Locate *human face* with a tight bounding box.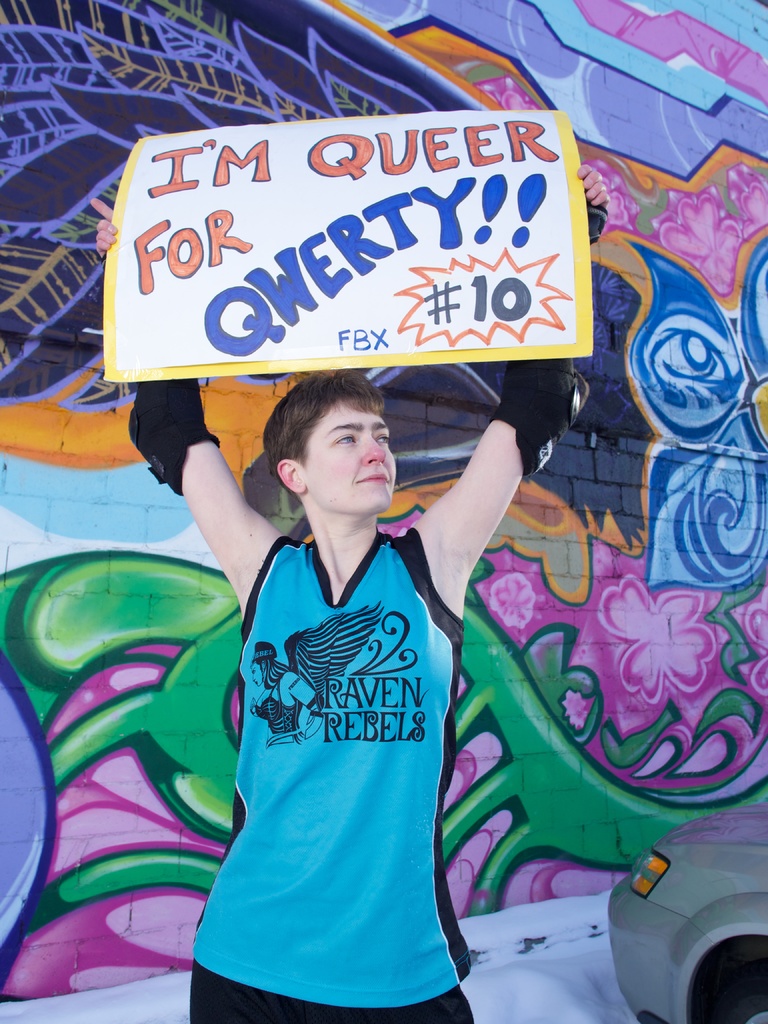
<region>312, 404, 397, 513</region>.
